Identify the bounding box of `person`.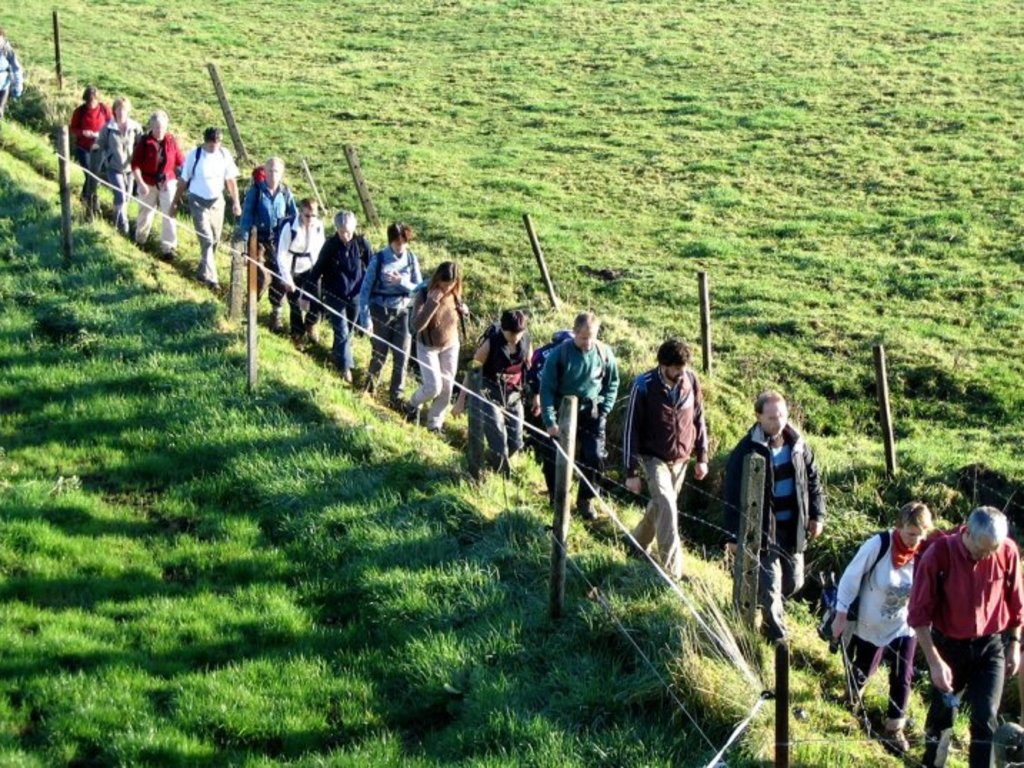
box=[131, 104, 187, 257].
